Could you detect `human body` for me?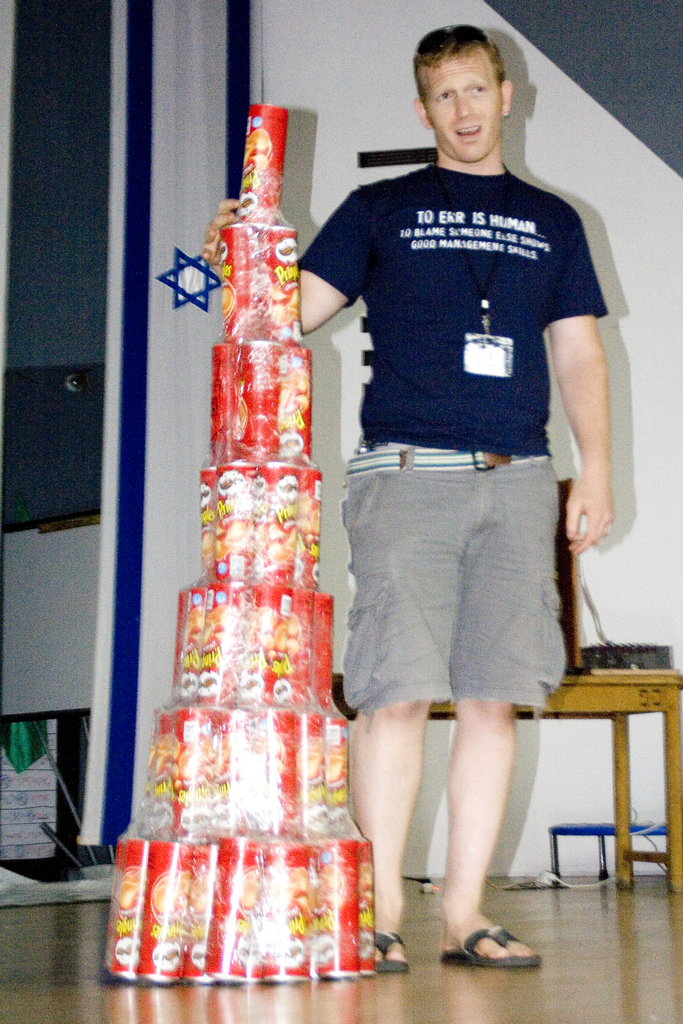
Detection result: (328,0,607,983).
